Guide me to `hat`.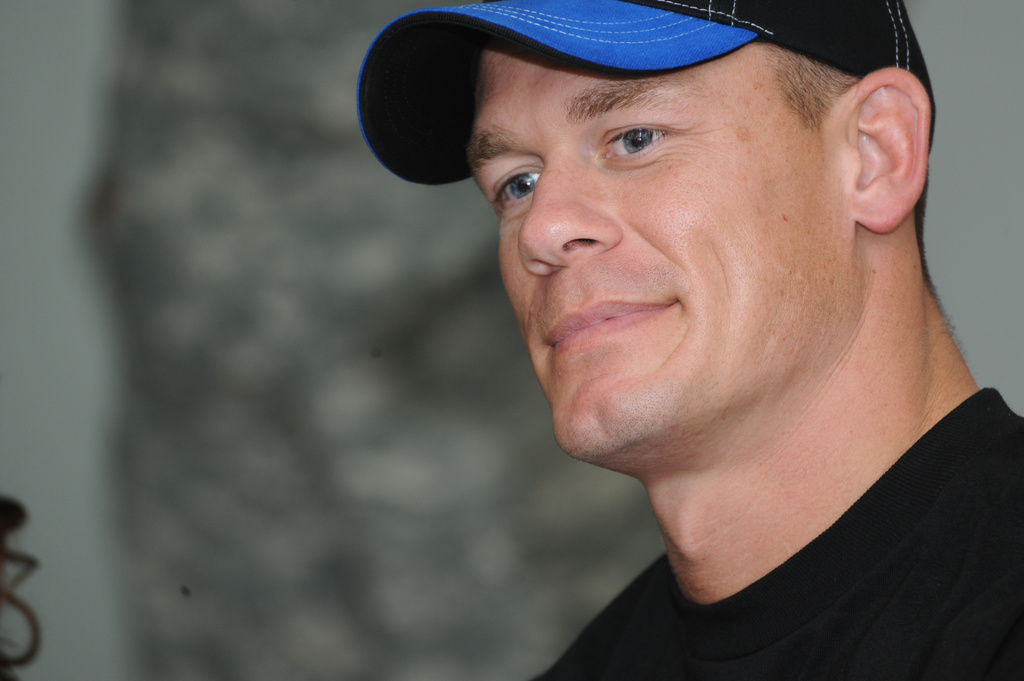
Guidance: box(357, 0, 936, 187).
